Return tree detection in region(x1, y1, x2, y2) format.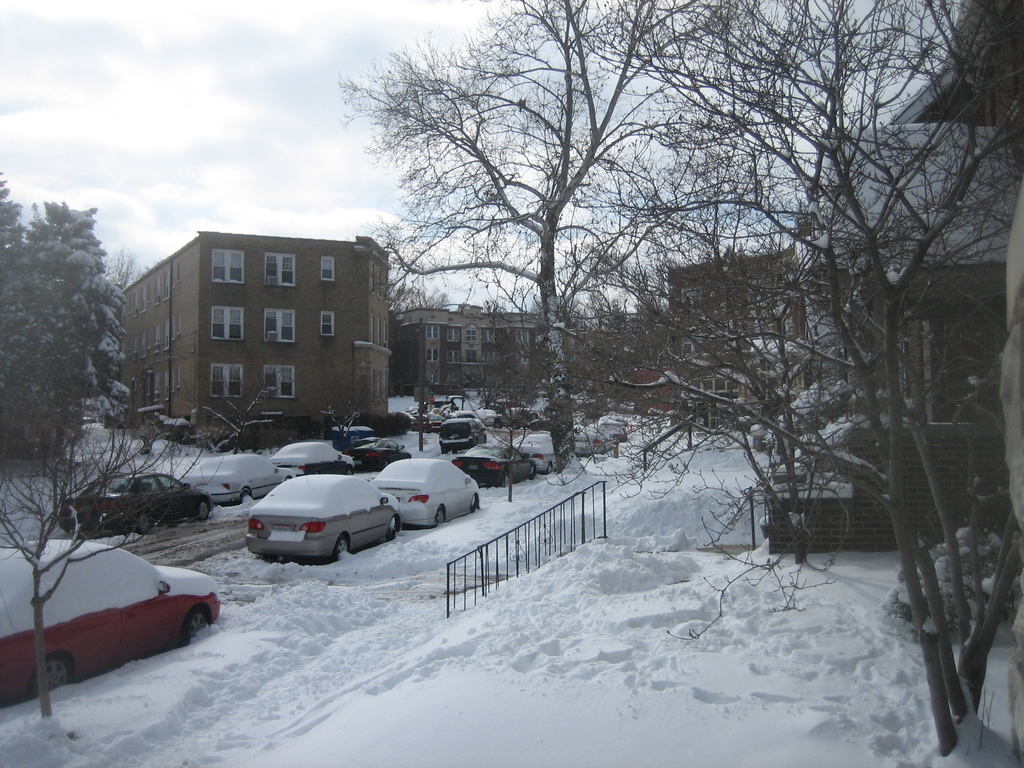
region(179, 360, 278, 459).
